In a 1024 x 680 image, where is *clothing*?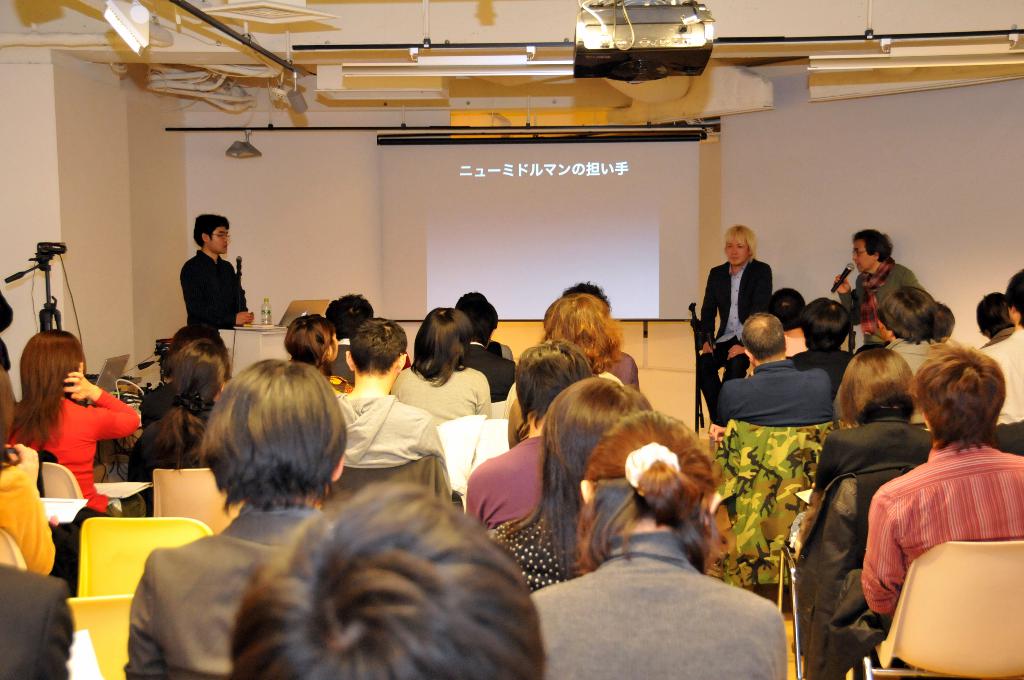
376:362:489:433.
